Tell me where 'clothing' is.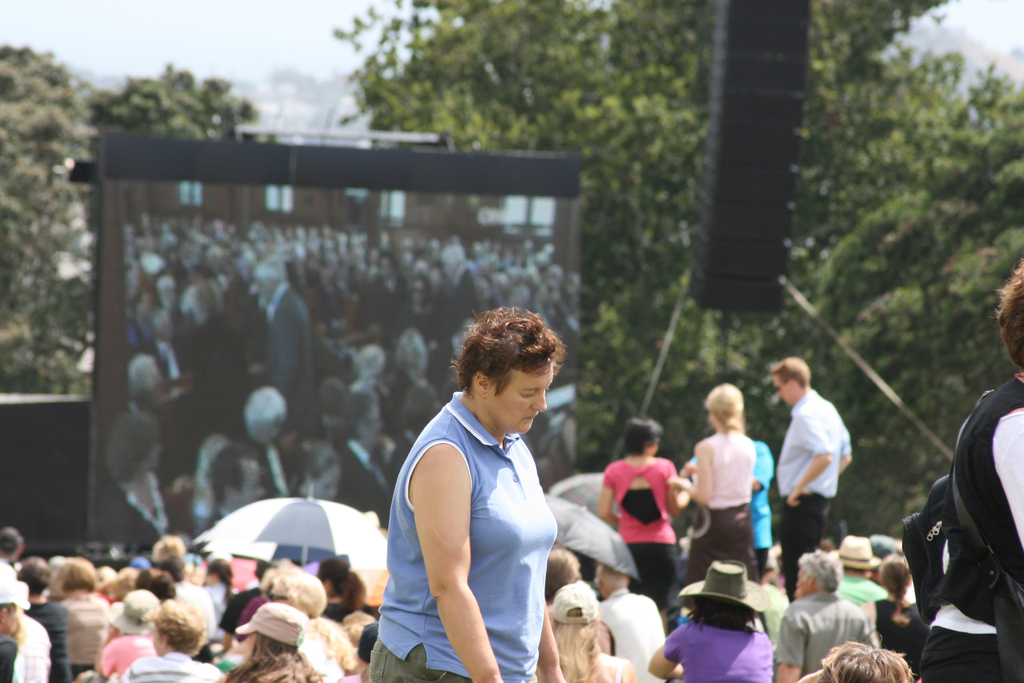
'clothing' is at select_region(664, 619, 774, 682).
